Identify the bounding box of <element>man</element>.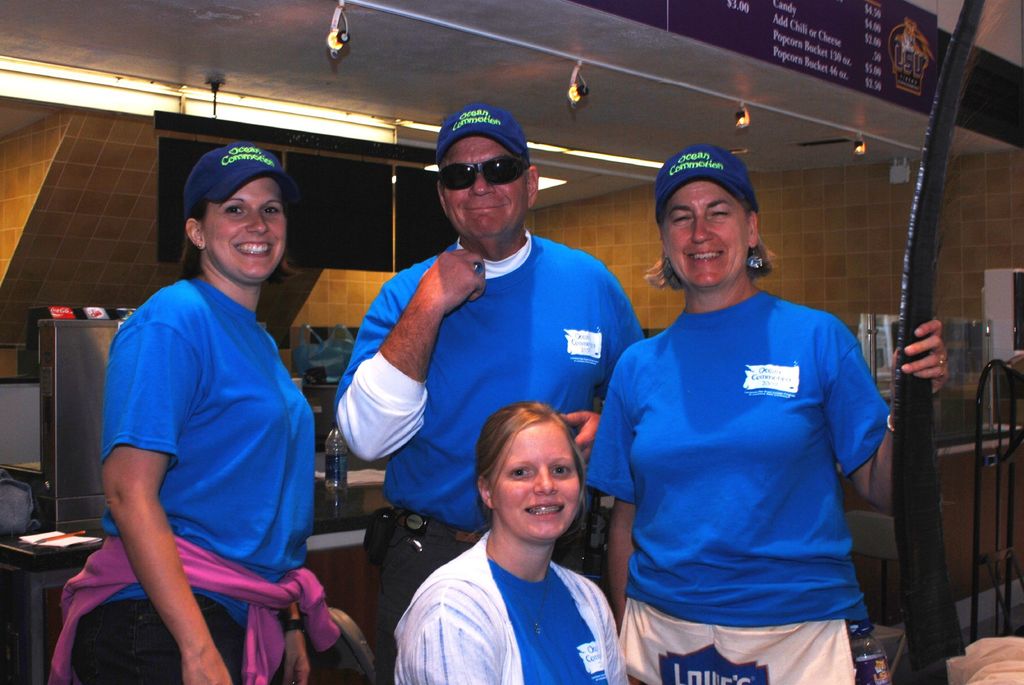
detection(577, 154, 916, 671).
